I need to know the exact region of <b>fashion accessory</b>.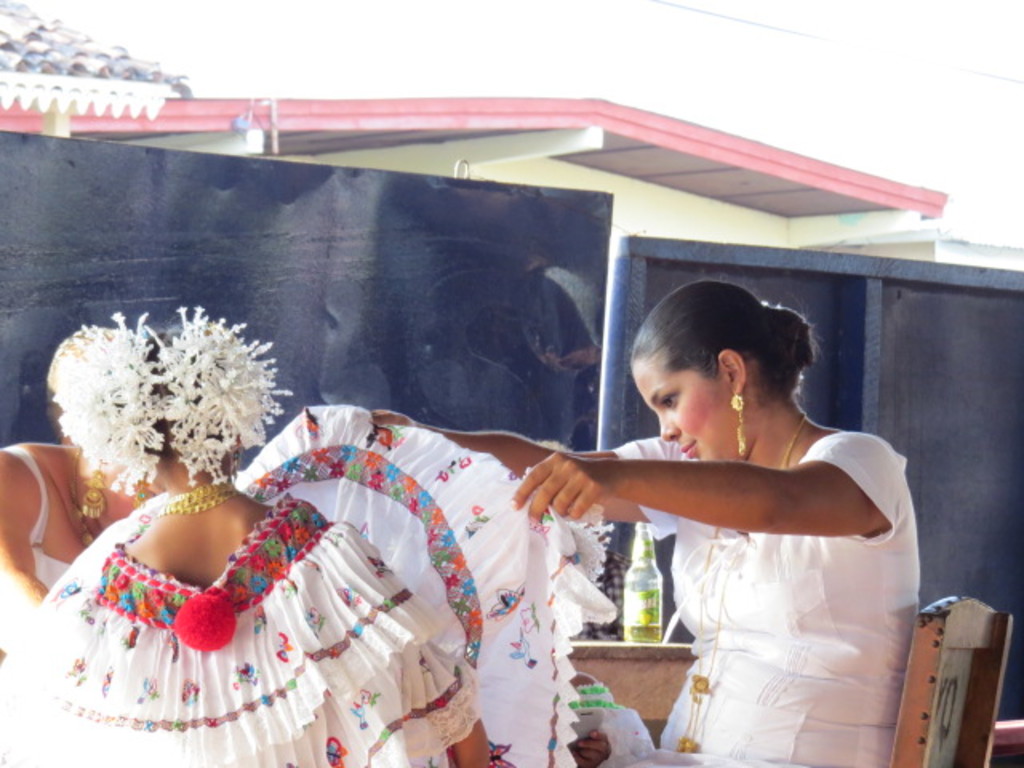
Region: bbox=(733, 394, 746, 453).
